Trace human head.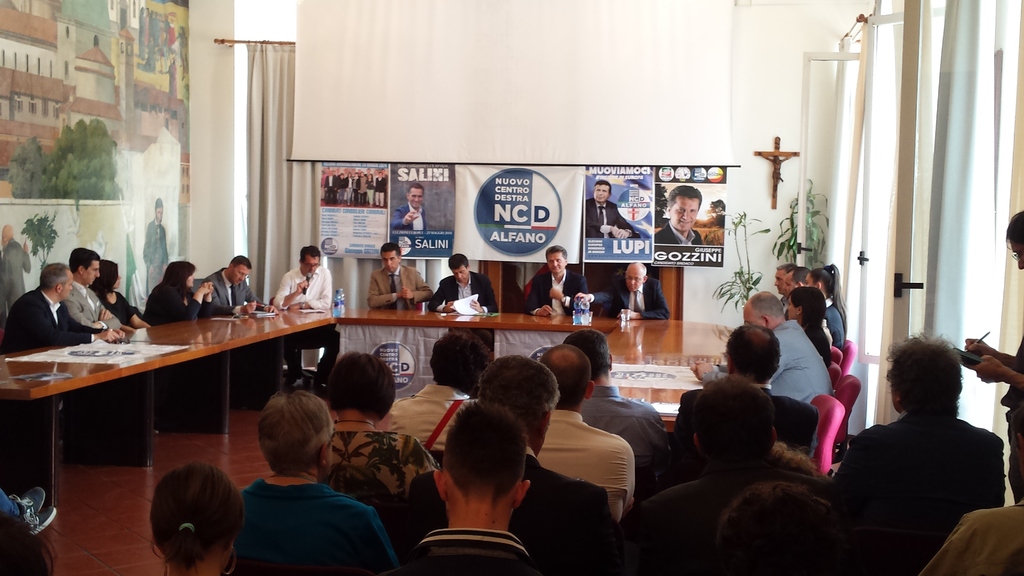
Traced to x1=693 y1=367 x2=778 y2=474.
